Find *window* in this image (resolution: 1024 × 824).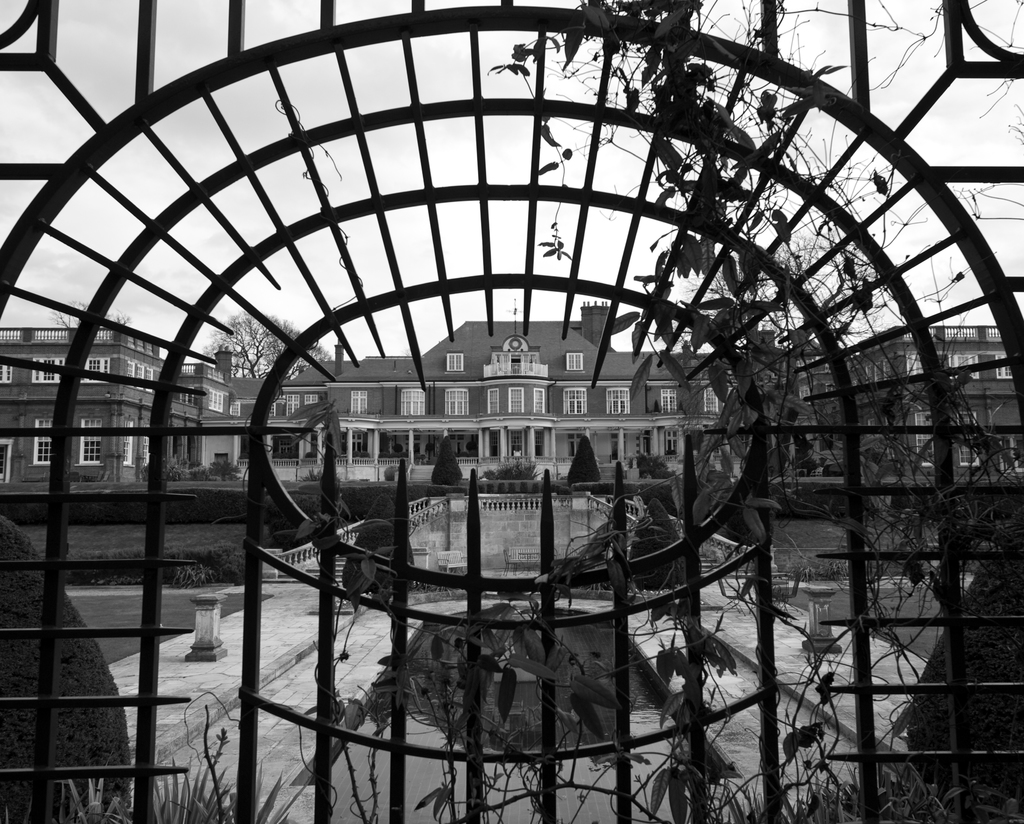
detection(125, 360, 136, 388).
